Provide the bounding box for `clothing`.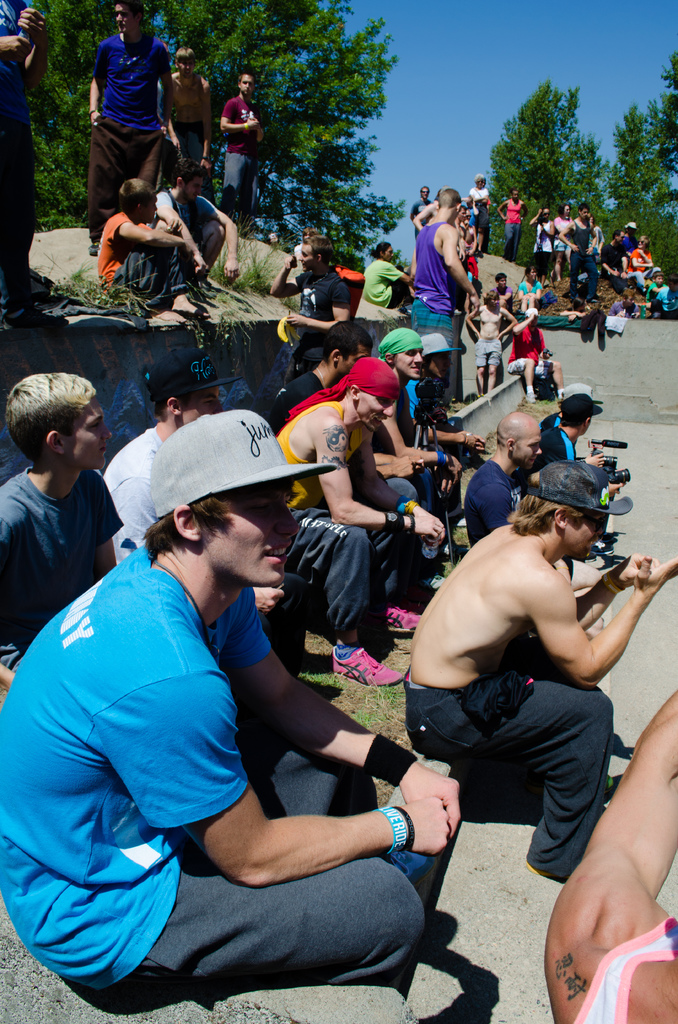
x1=407, y1=221, x2=462, y2=332.
